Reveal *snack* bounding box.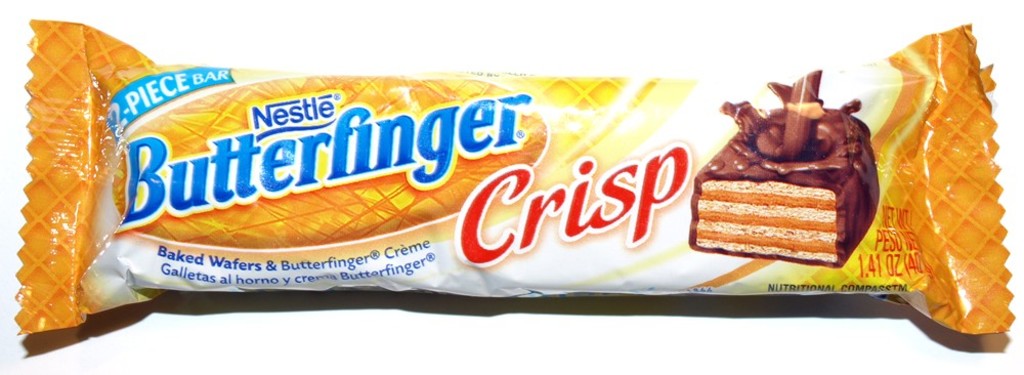
Revealed: detection(9, 22, 1020, 336).
